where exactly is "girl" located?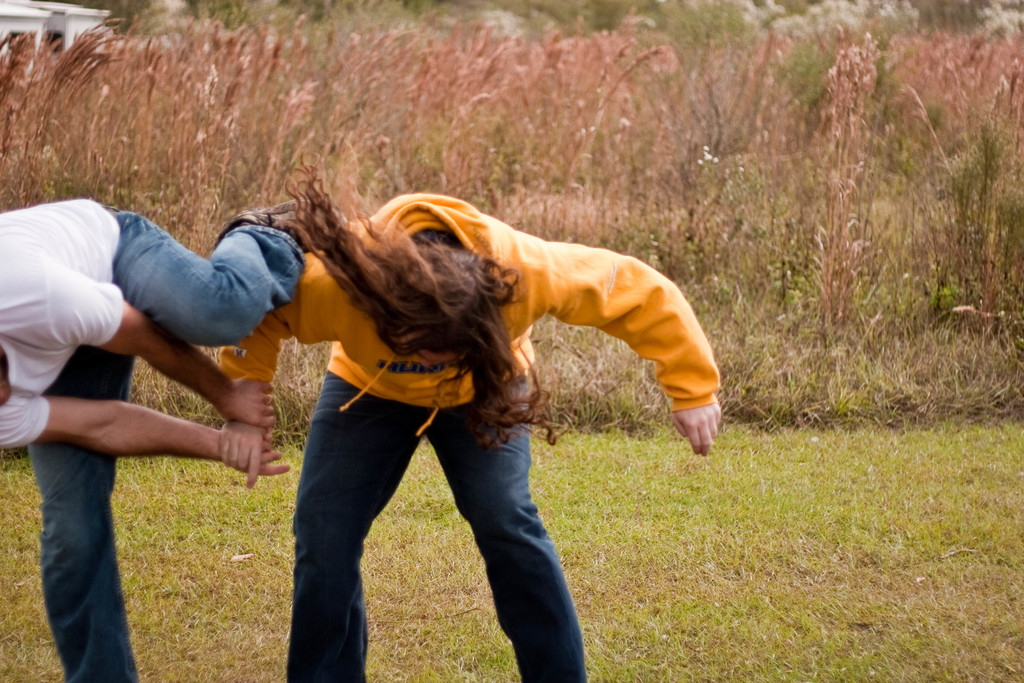
Its bounding box is detection(212, 162, 728, 682).
